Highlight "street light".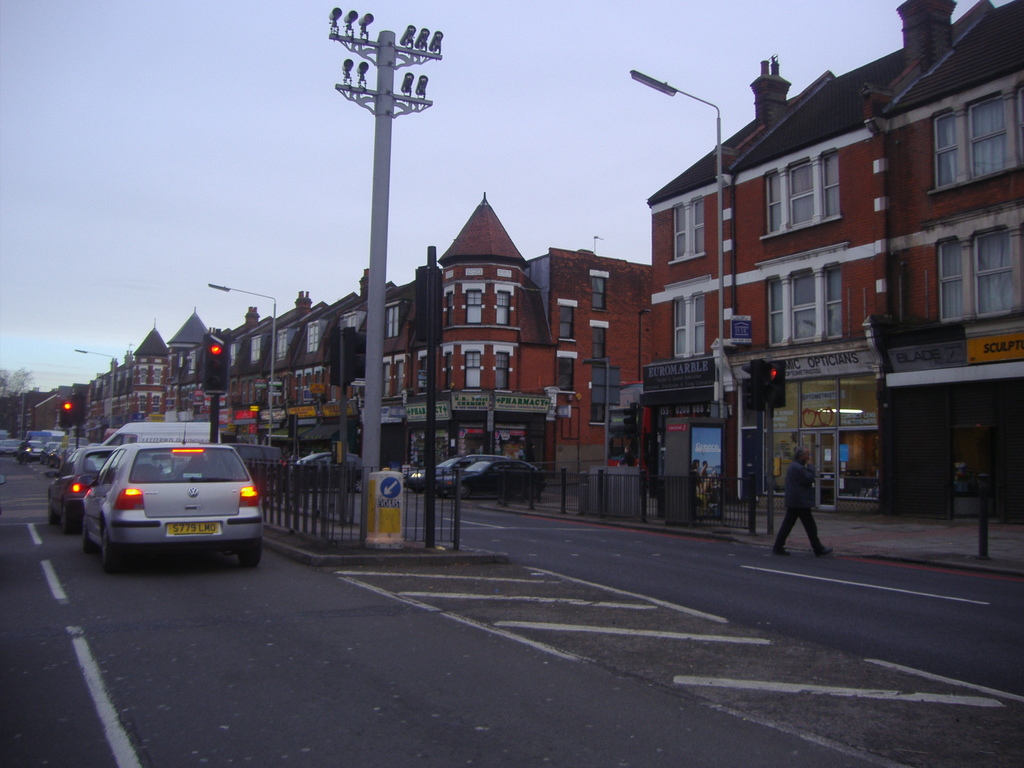
Highlighted region: [630, 72, 728, 352].
